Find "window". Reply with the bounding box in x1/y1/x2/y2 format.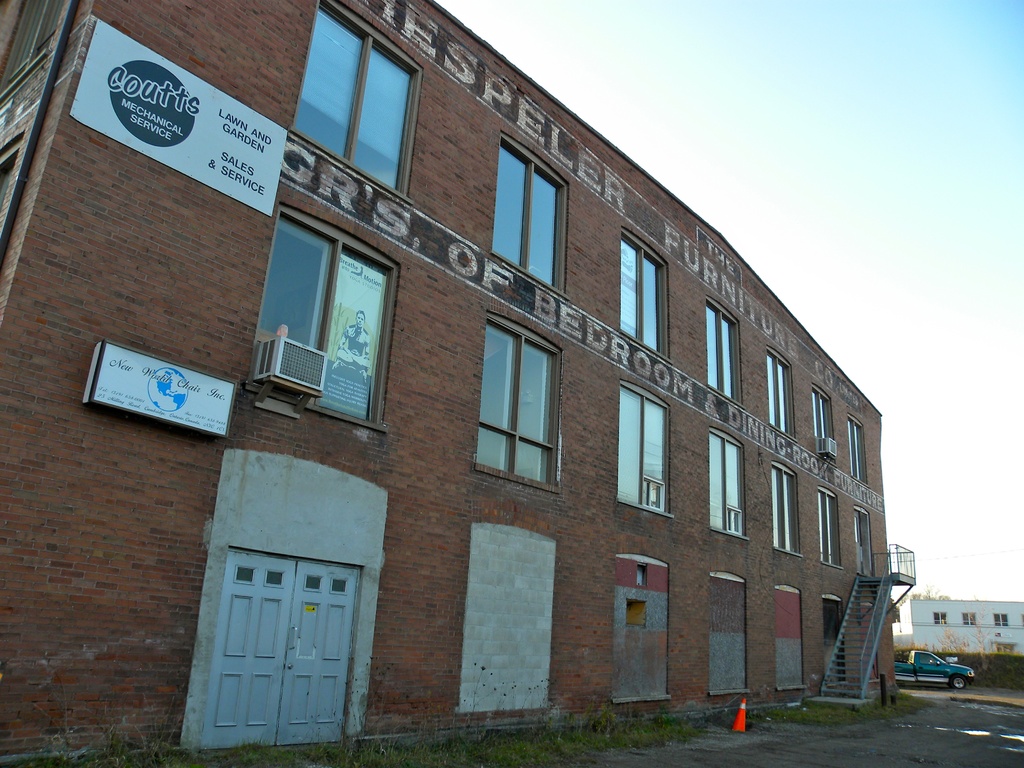
297/13/425/179.
